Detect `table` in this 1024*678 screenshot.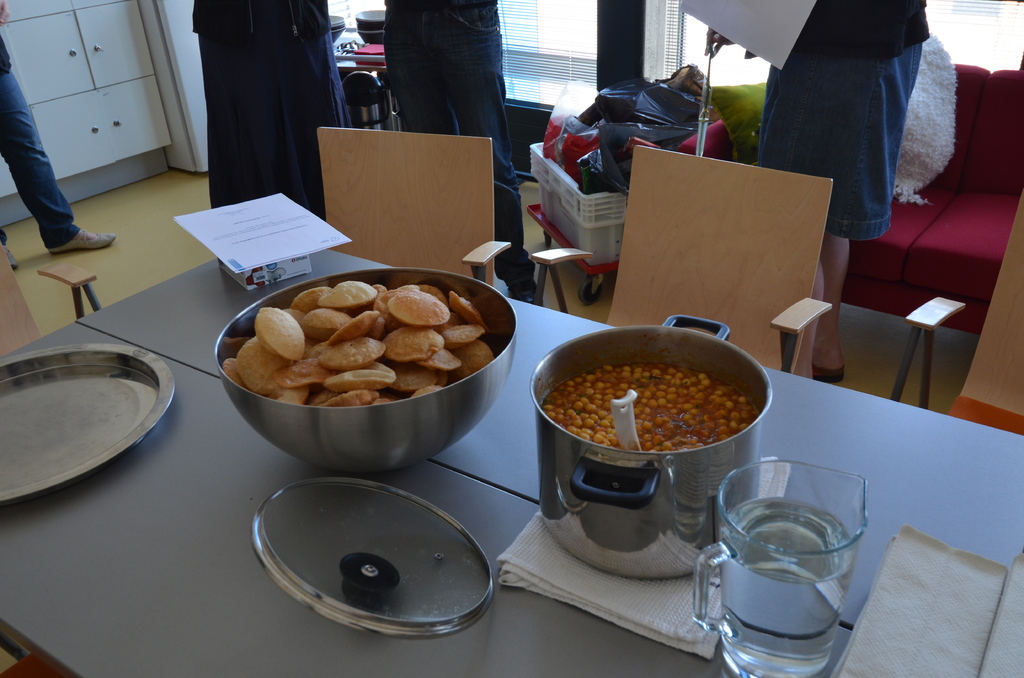
Detection: box(0, 215, 1023, 677).
